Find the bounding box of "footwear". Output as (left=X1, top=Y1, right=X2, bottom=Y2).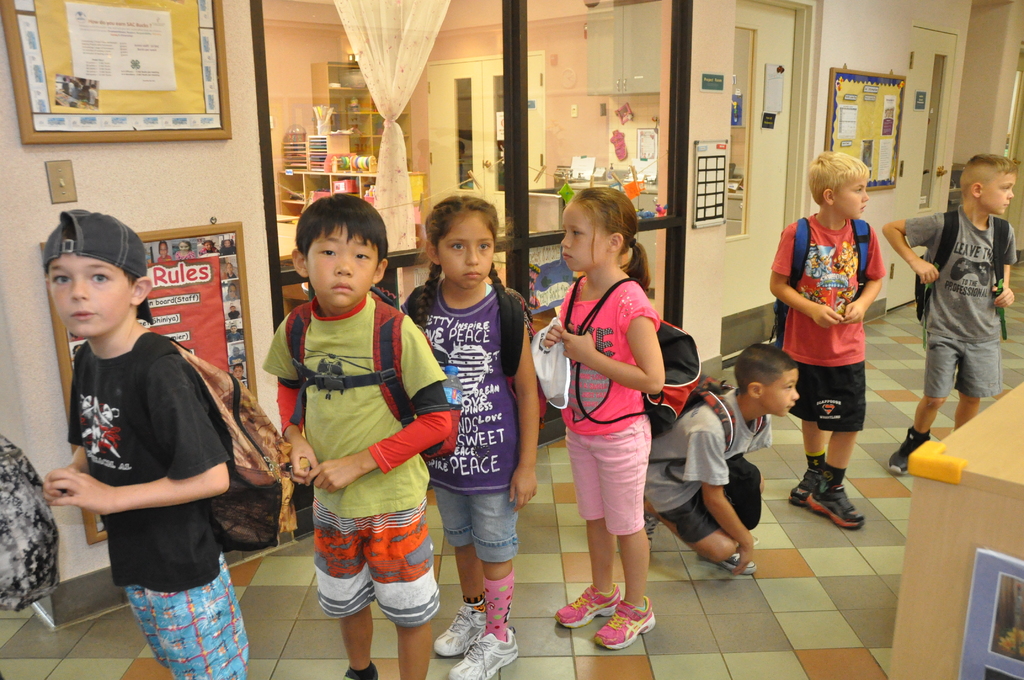
(left=648, top=512, right=660, bottom=544).
